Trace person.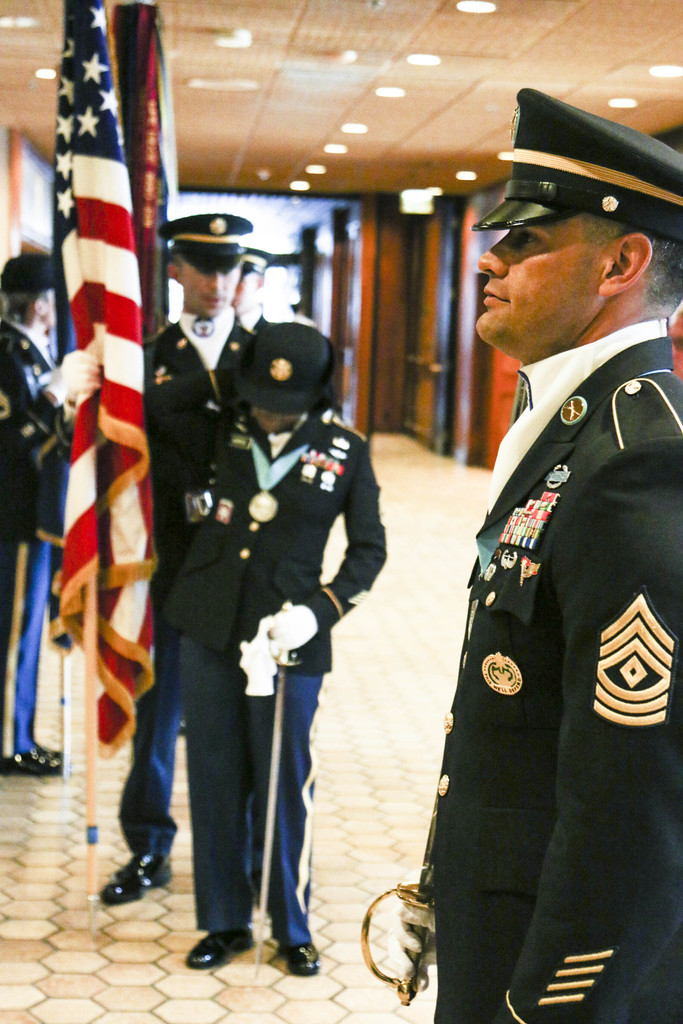
Traced to box(155, 318, 388, 982).
